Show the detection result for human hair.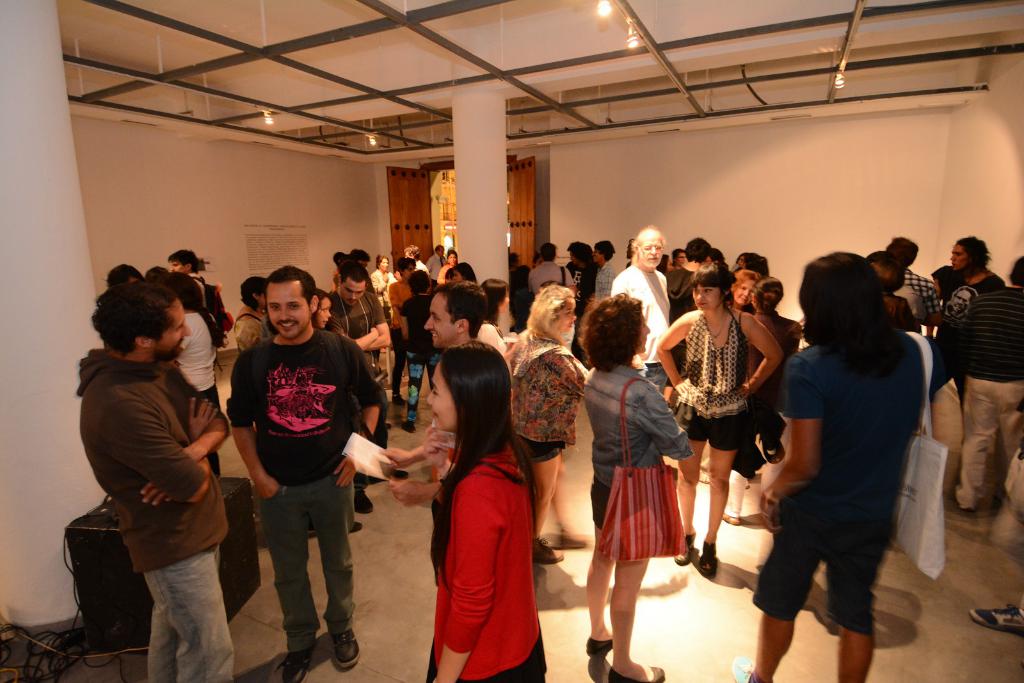
x1=751, y1=277, x2=783, y2=314.
